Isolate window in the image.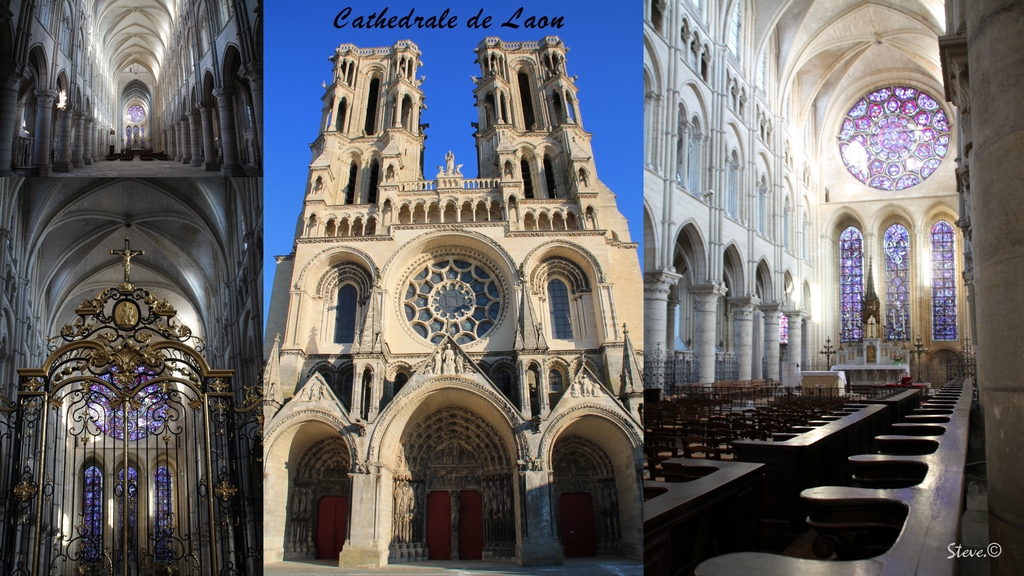
Isolated region: 784:173:794:259.
